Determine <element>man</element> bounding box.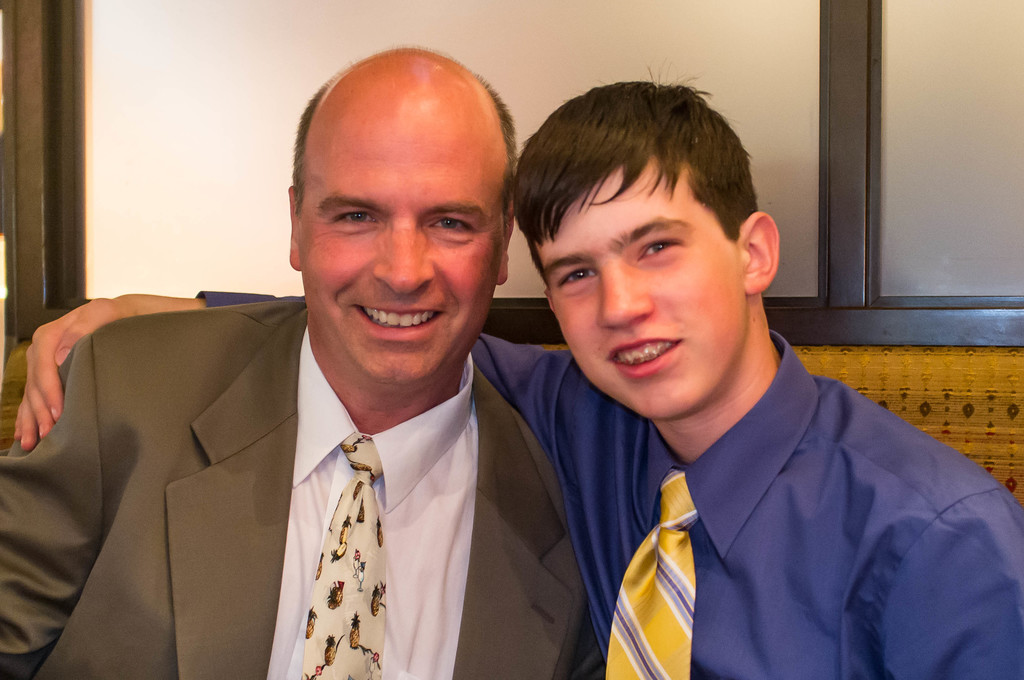
Determined: [12, 65, 1023, 679].
